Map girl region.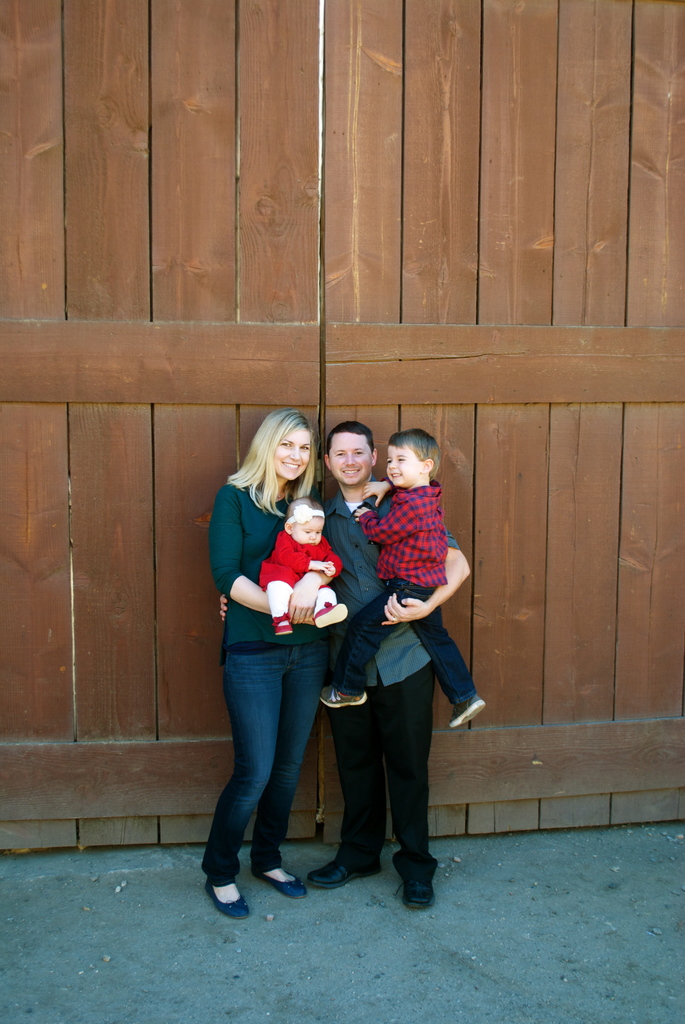
Mapped to 201,410,326,915.
